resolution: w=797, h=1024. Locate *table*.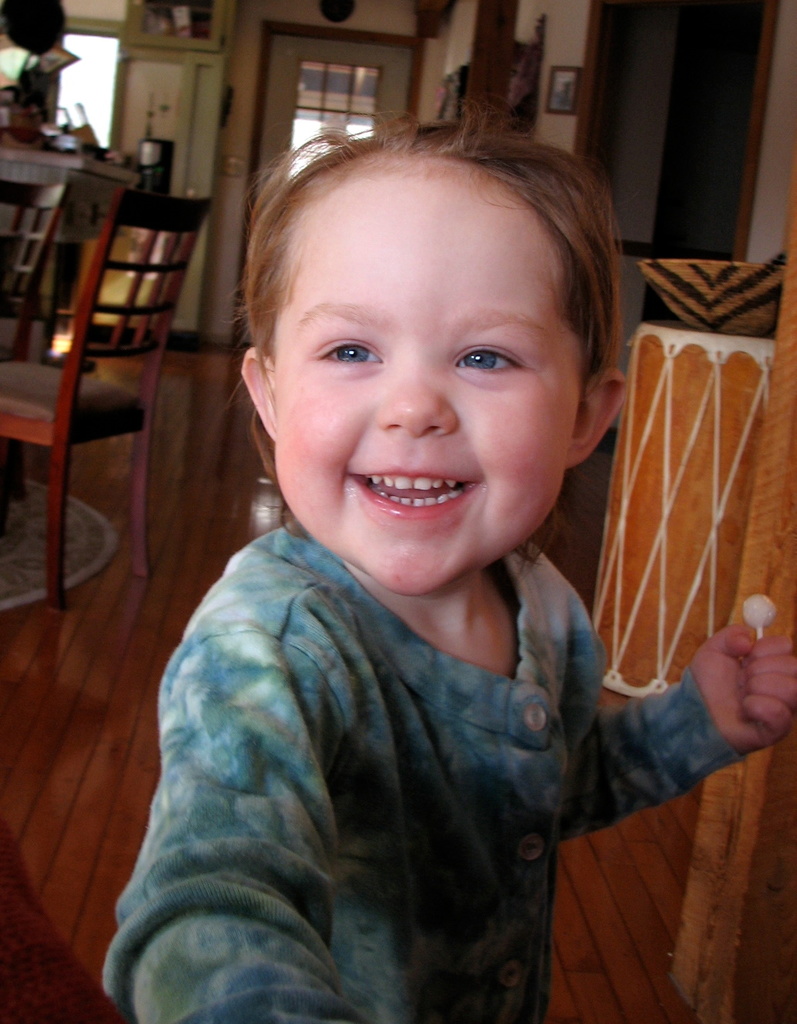
l=0, t=143, r=130, b=337.
